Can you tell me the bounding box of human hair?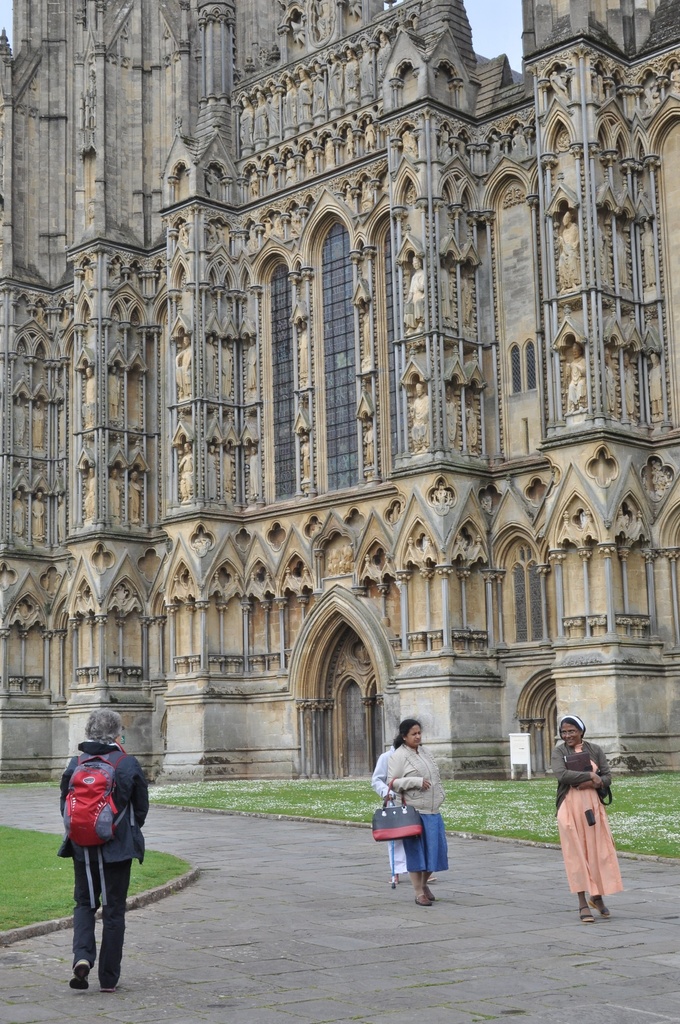
[558,711,585,739].
